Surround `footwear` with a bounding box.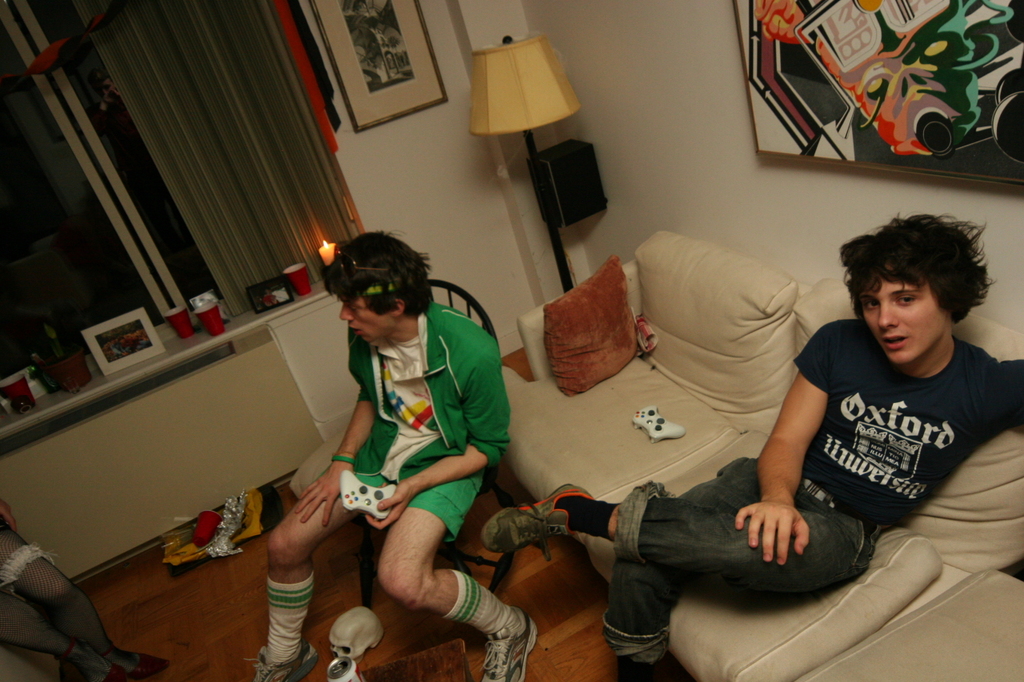
bbox=(242, 639, 327, 681).
